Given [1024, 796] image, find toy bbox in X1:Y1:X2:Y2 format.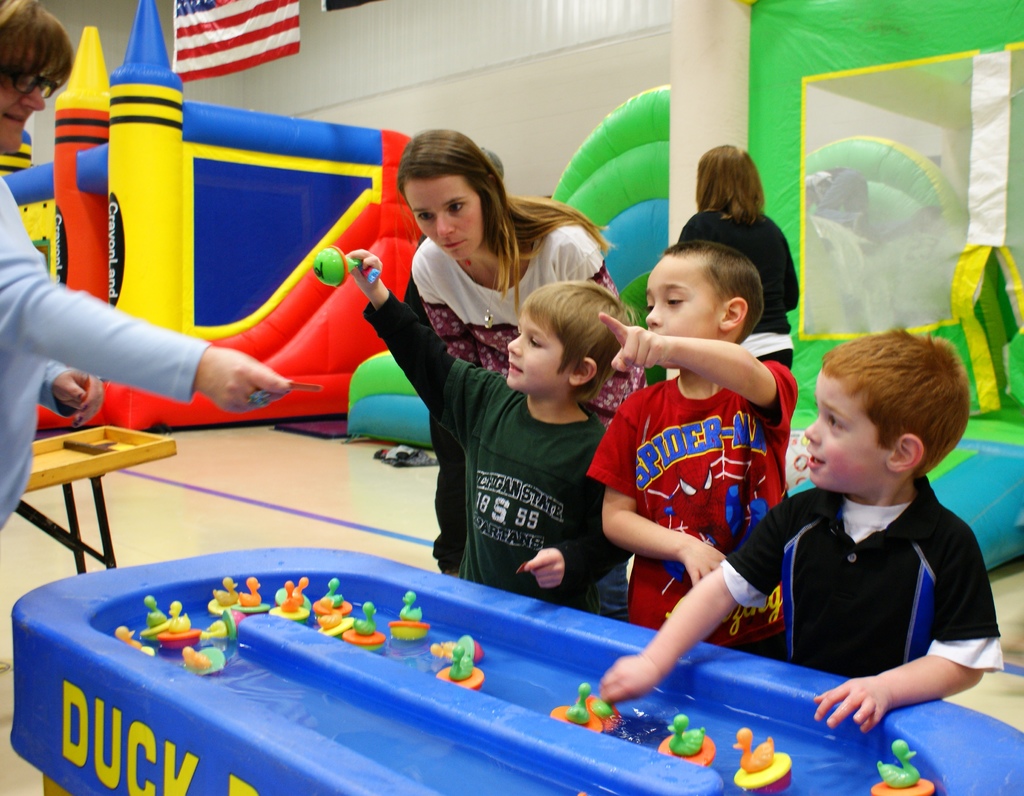
116:628:150:657.
